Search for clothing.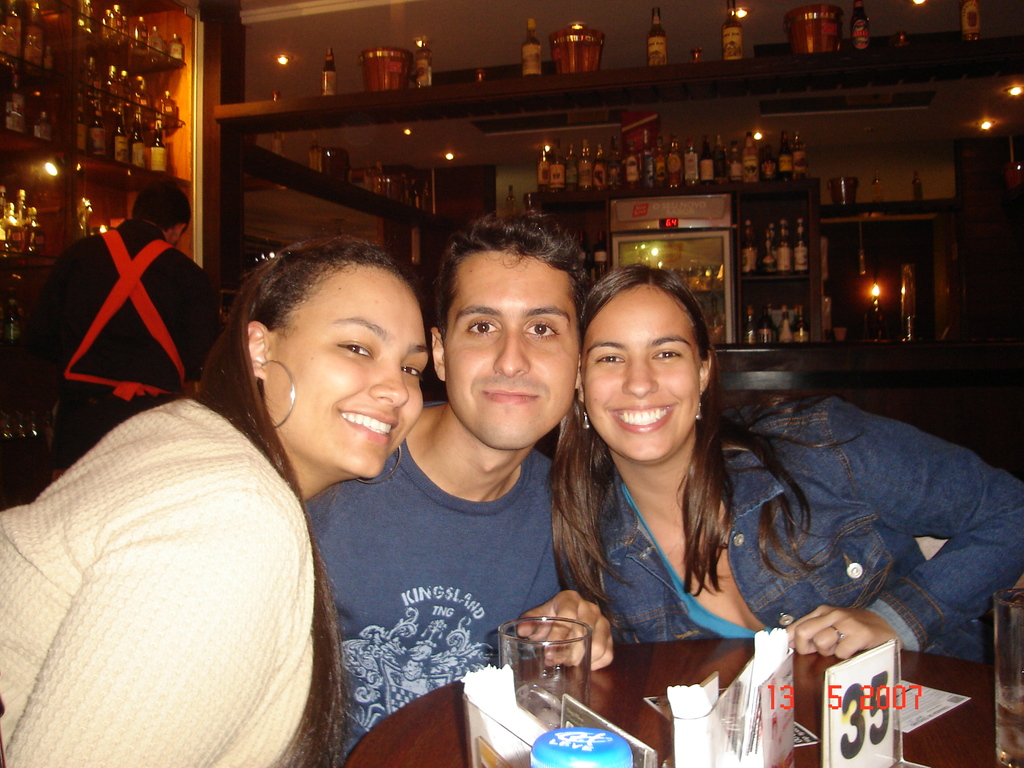
Found at [0, 383, 319, 760].
